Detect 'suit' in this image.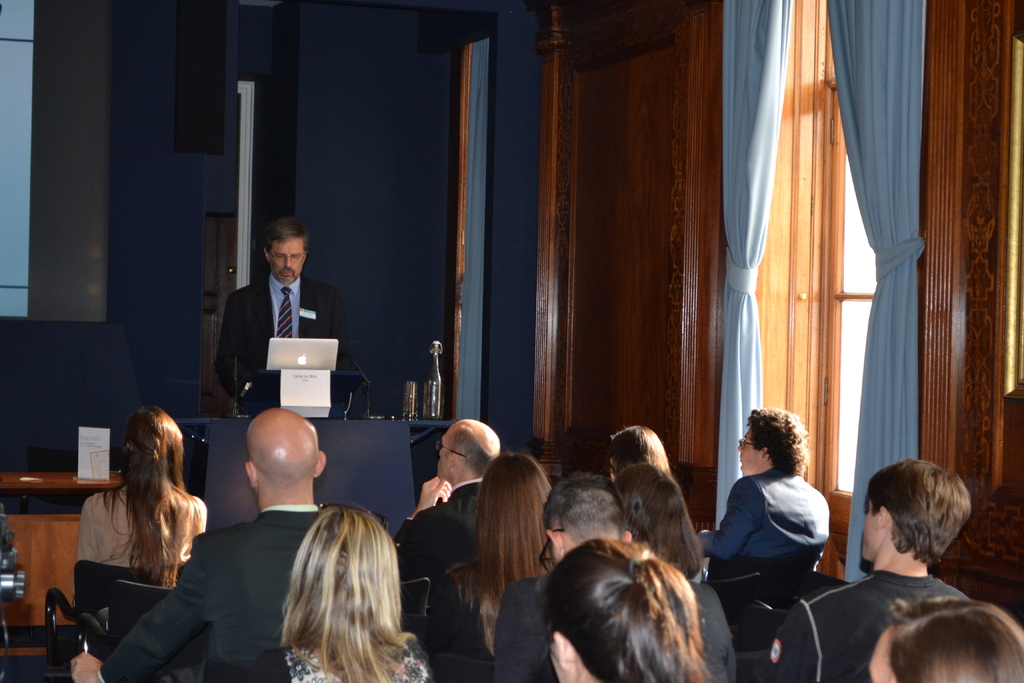
Detection: pyautogui.locateOnScreen(394, 481, 495, 604).
